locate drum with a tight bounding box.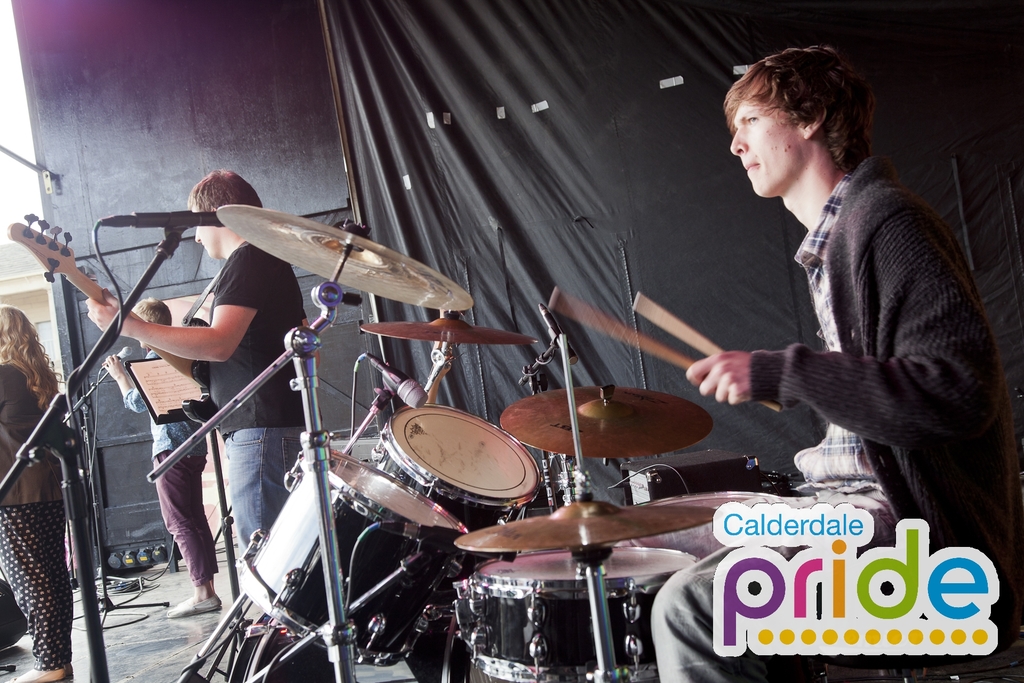
[229, 446, 470, 666].
